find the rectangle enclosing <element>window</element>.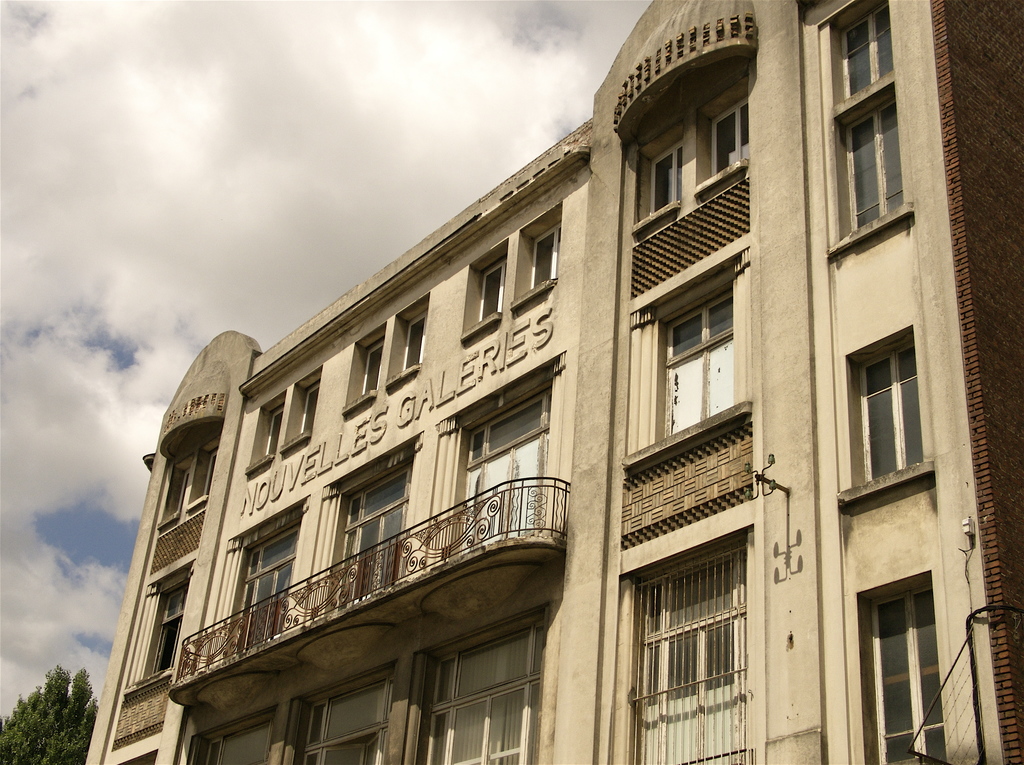
(661,285,734,439).
